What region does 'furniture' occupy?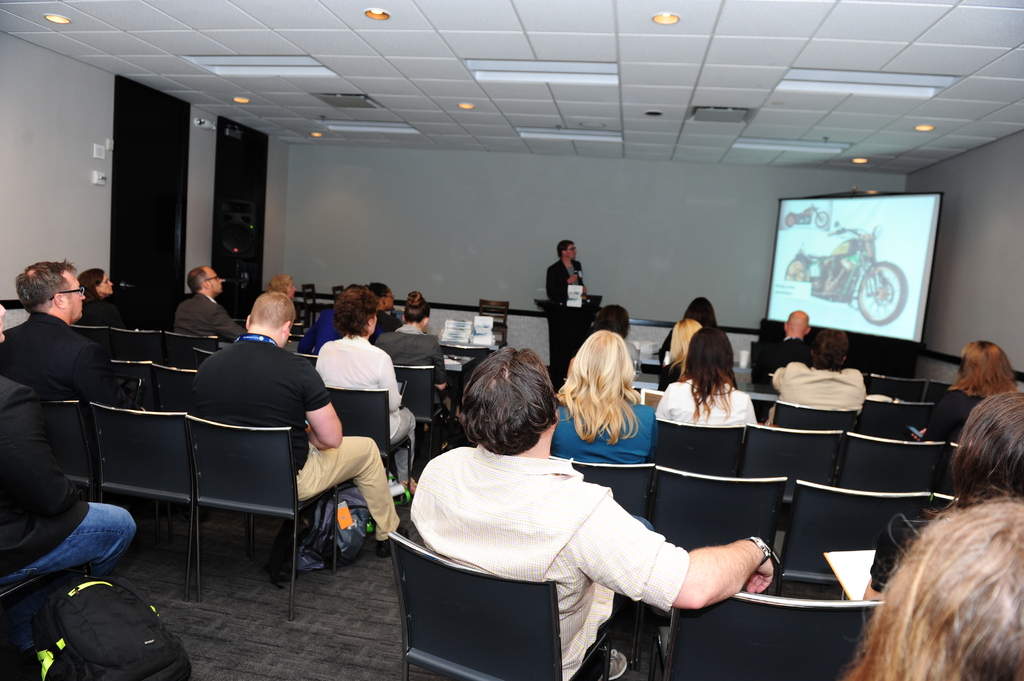
[863, 372, 926, 402].
